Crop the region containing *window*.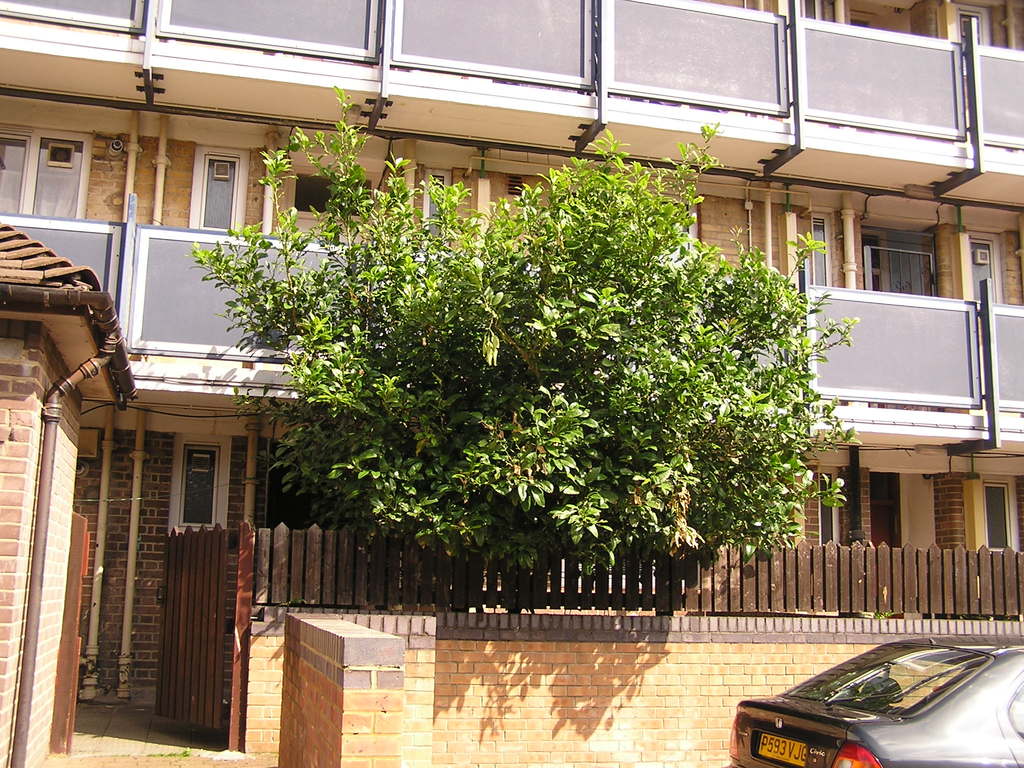
Crop region: <box>198,152,236,233</box>.
